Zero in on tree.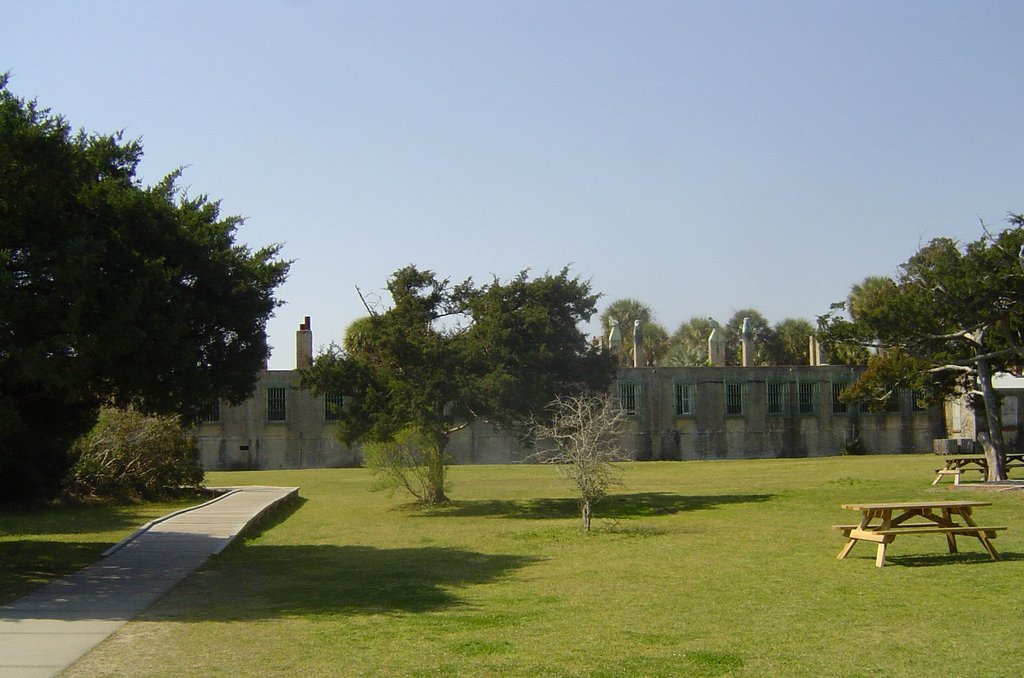
Zeroed in: <bbox>601, 295, 662, 376</bbox>.
